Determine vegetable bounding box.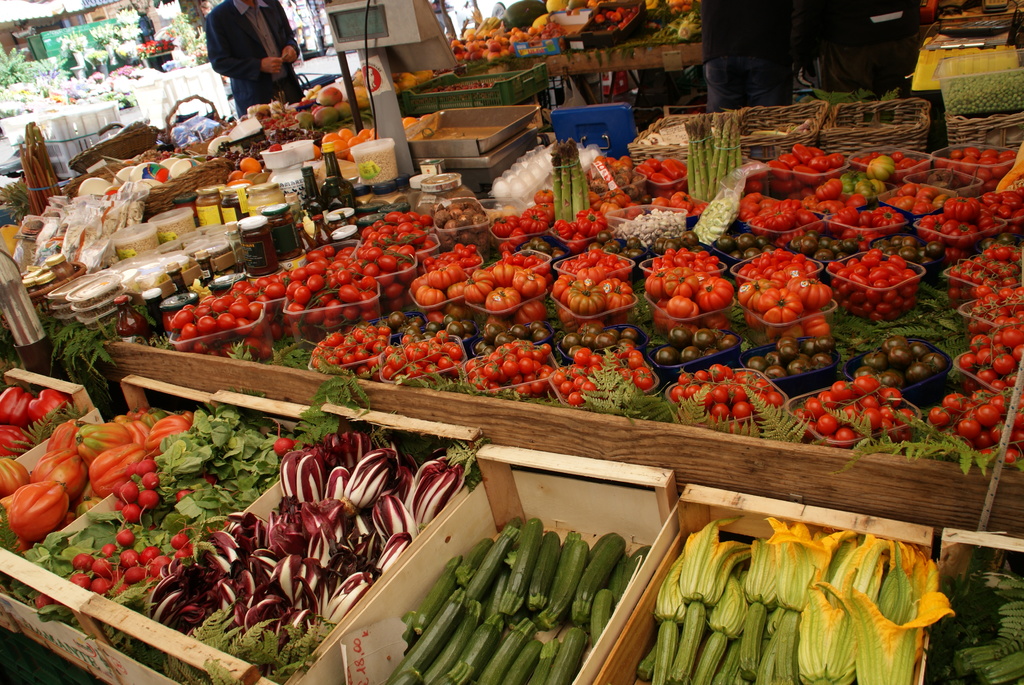
Determined: <bbox>0, 421, 33, 460</bbox>.
